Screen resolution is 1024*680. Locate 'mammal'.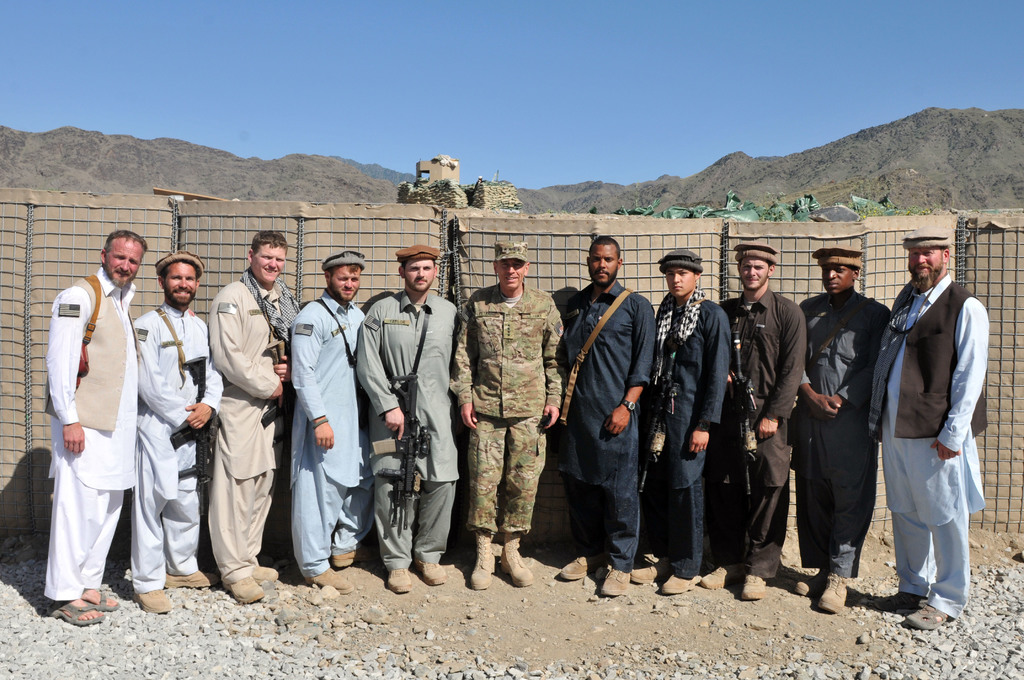
rect(696, 244, 806, 603).
